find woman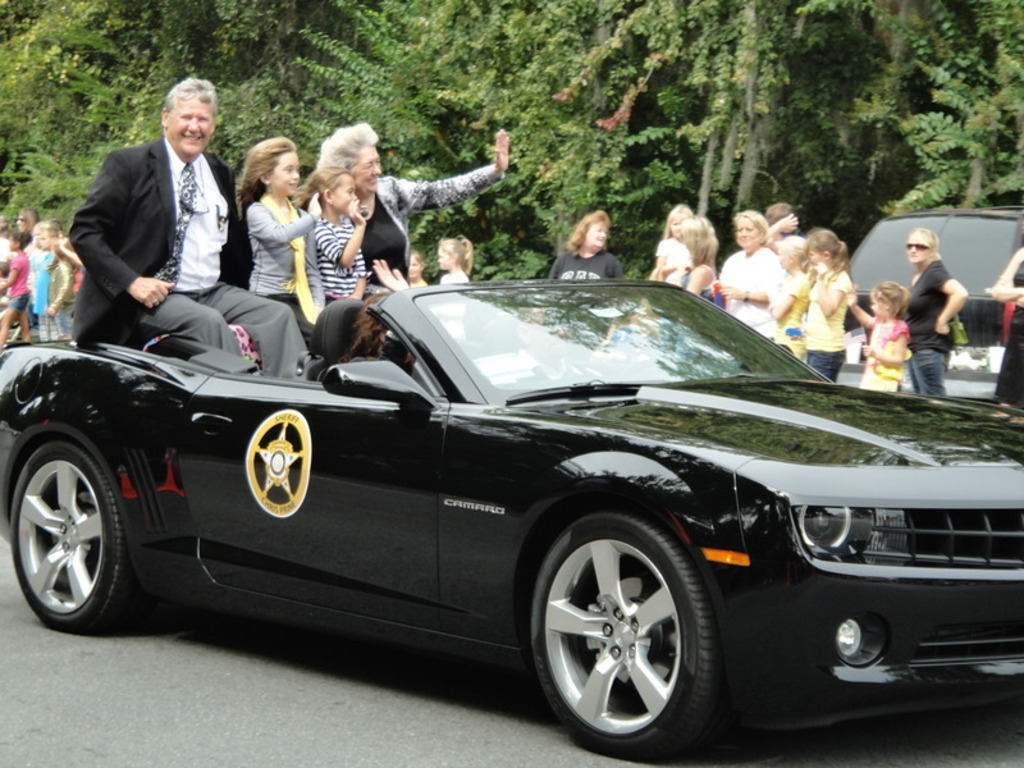
672, 214, 726, 306
